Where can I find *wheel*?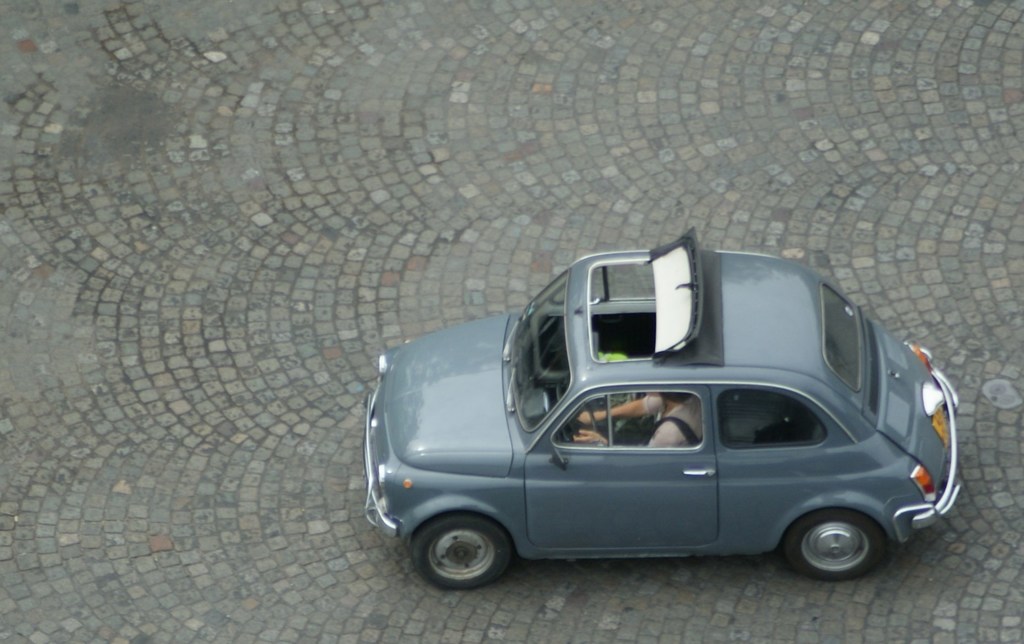
You can find it at [x1=557, y1=385, x2=596, y2=439].
